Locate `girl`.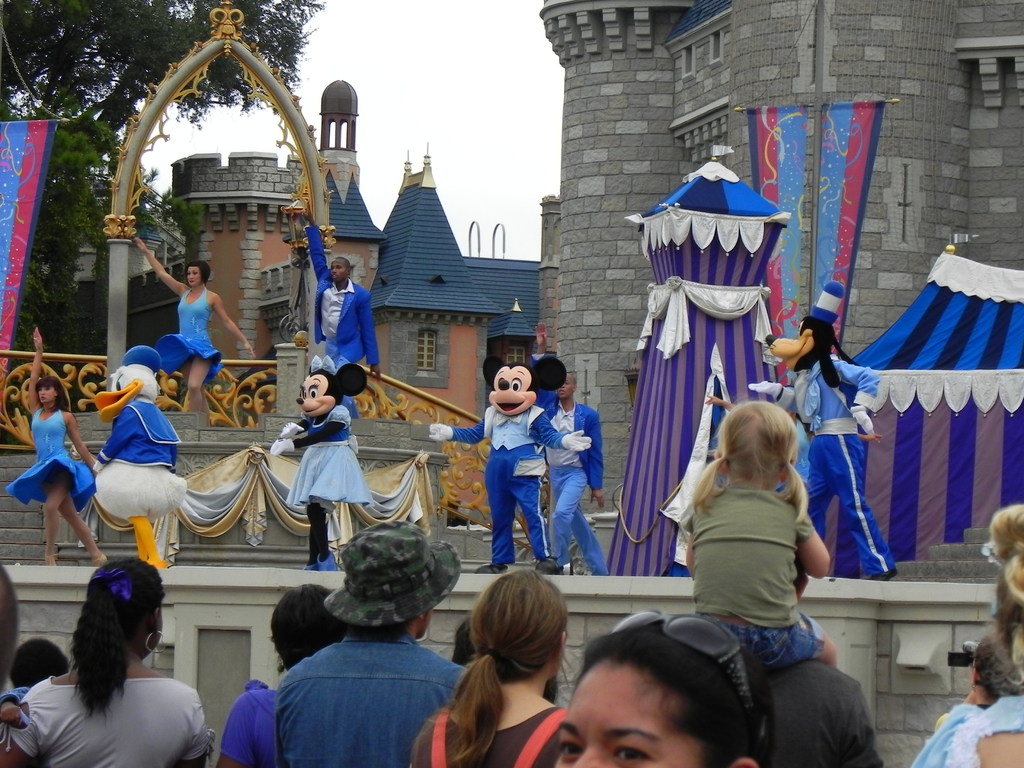
Bounding box: <box>687,399,842,664</box>.
